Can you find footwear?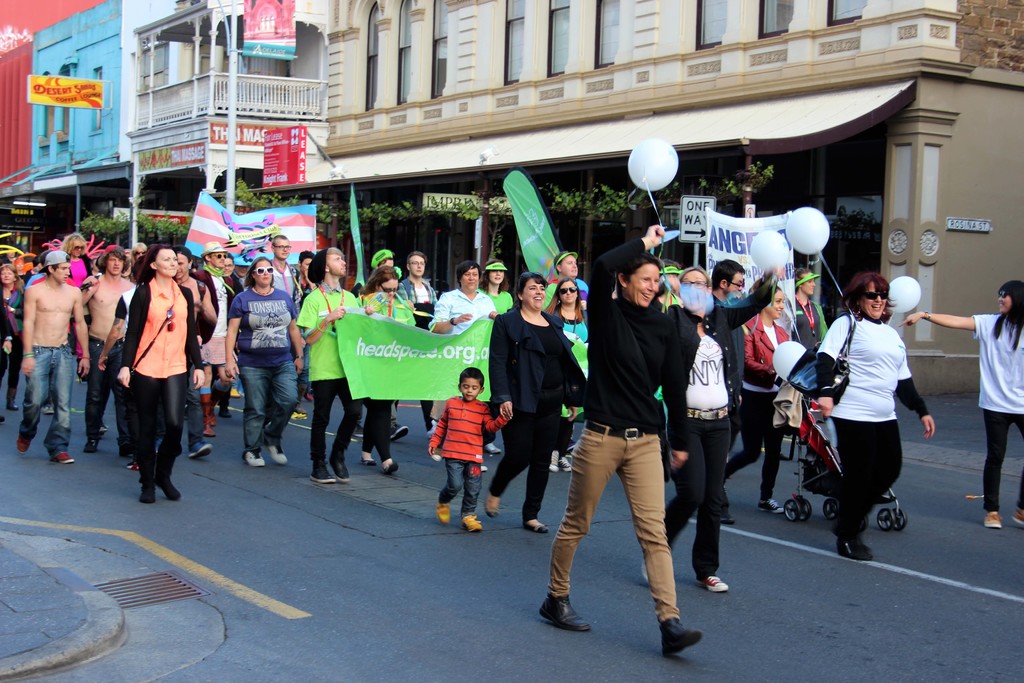
Yes, bounding box: bbox=(564, 454, 573, 473).
